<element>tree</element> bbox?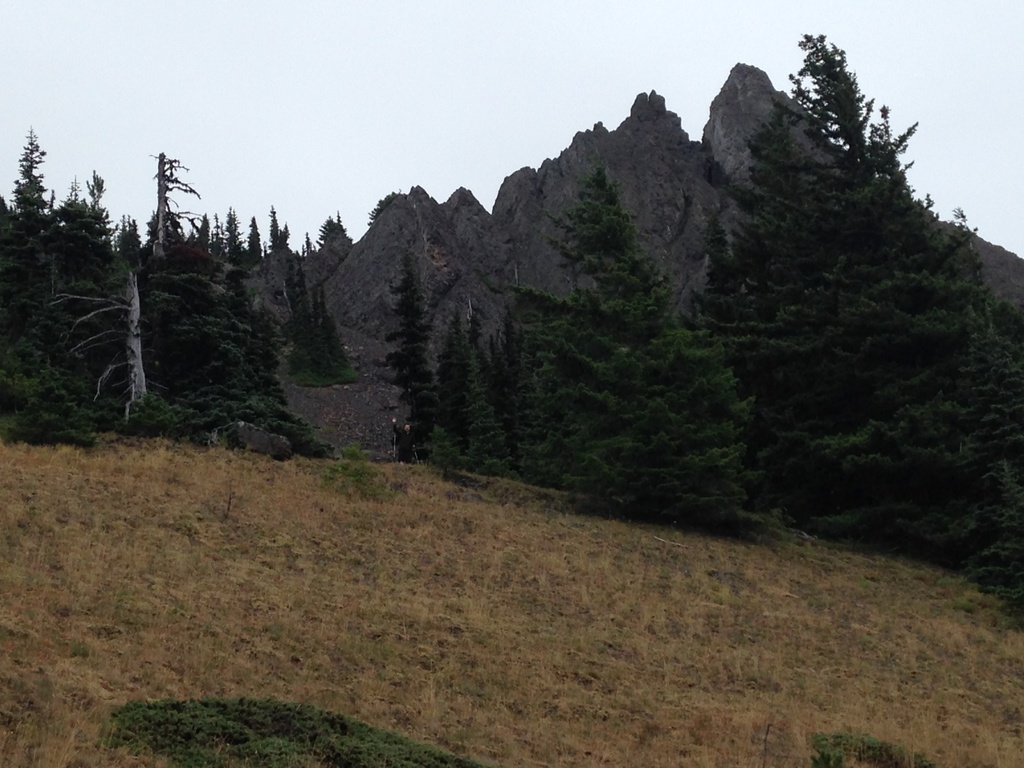
(318, 209, 348, 241)
